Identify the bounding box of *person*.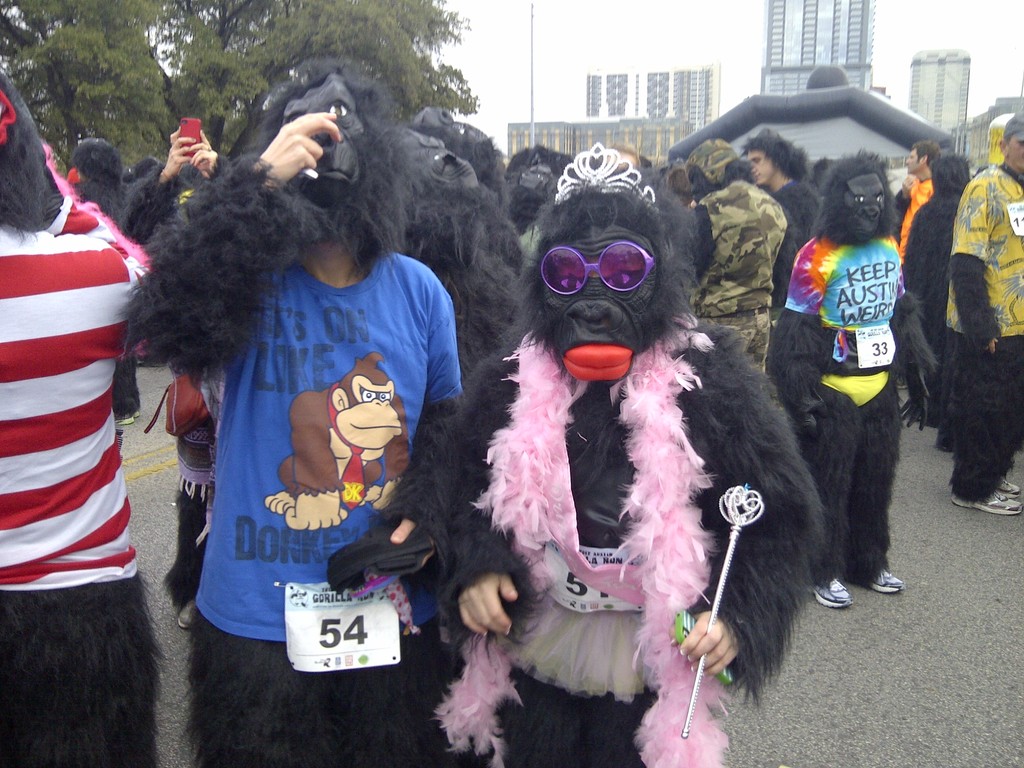
<bbox>947, 109, 1023, 516</bbox>.
